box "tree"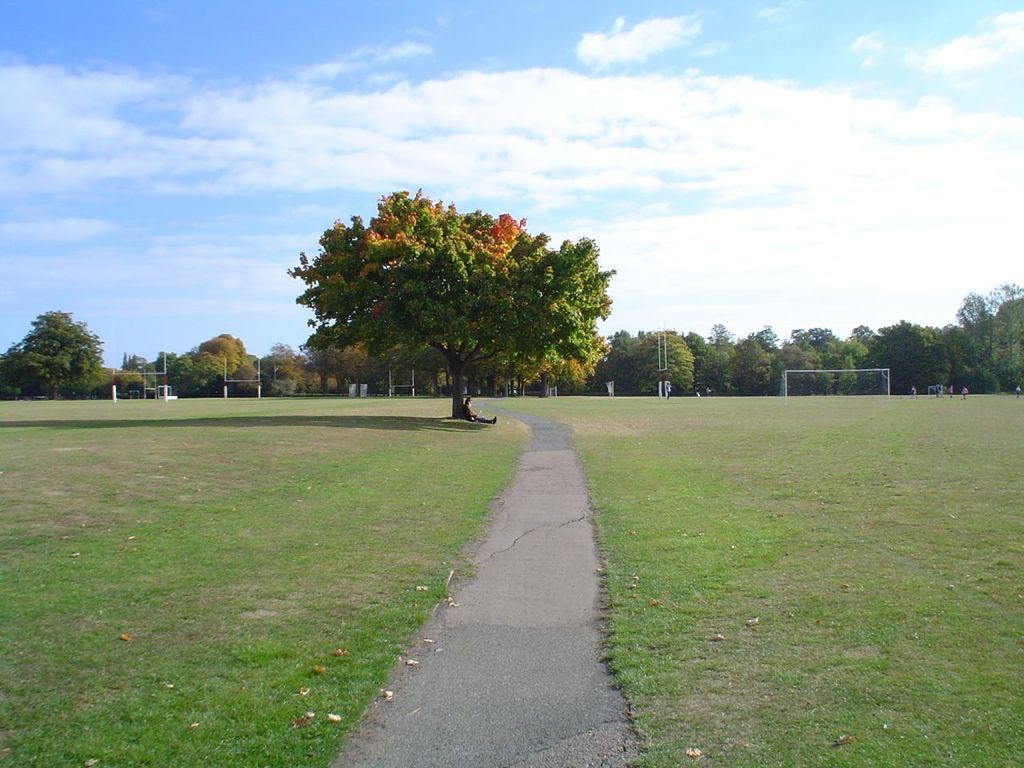
<bbox>284, 178, 620, 419</bbox>
